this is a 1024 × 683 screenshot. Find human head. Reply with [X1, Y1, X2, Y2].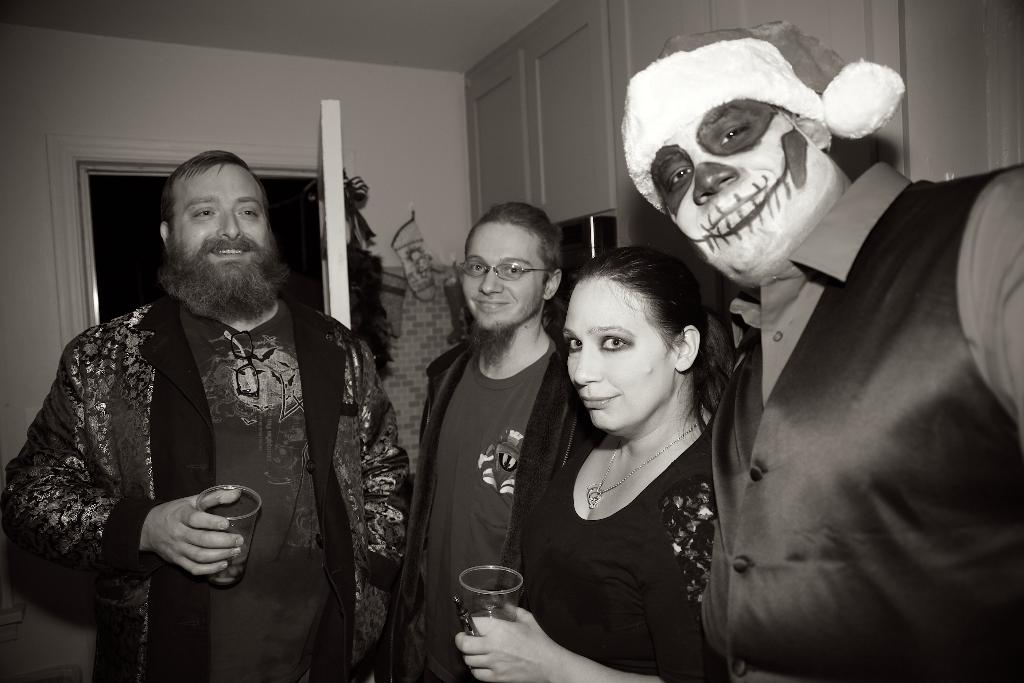
[459, 205, 564, 335].
